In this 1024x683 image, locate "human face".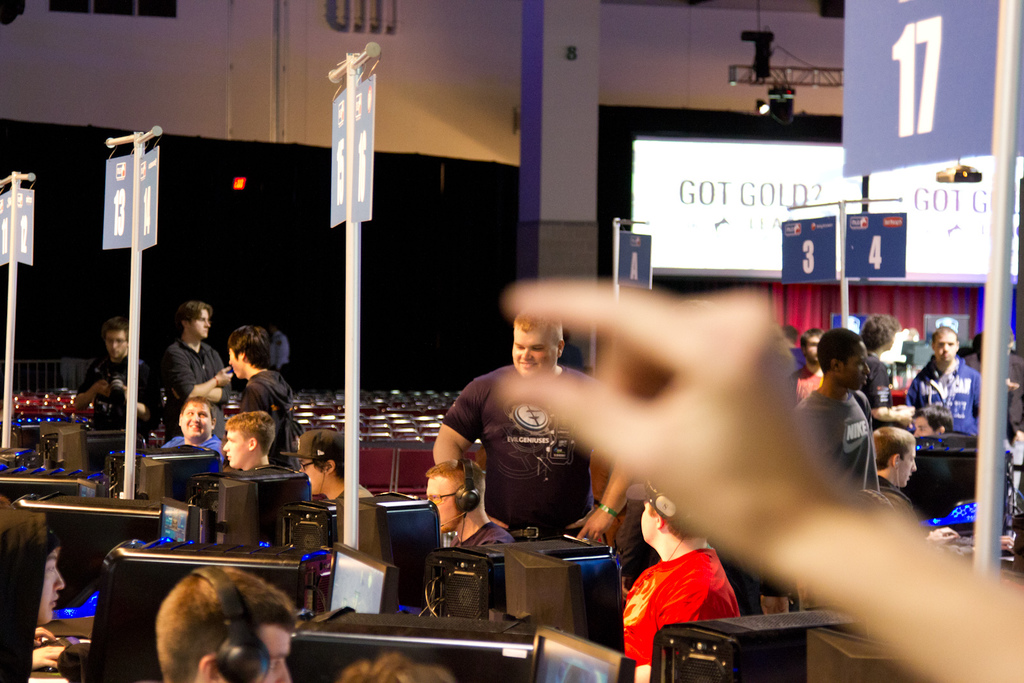
Bounding box: [299,462,320,493].
